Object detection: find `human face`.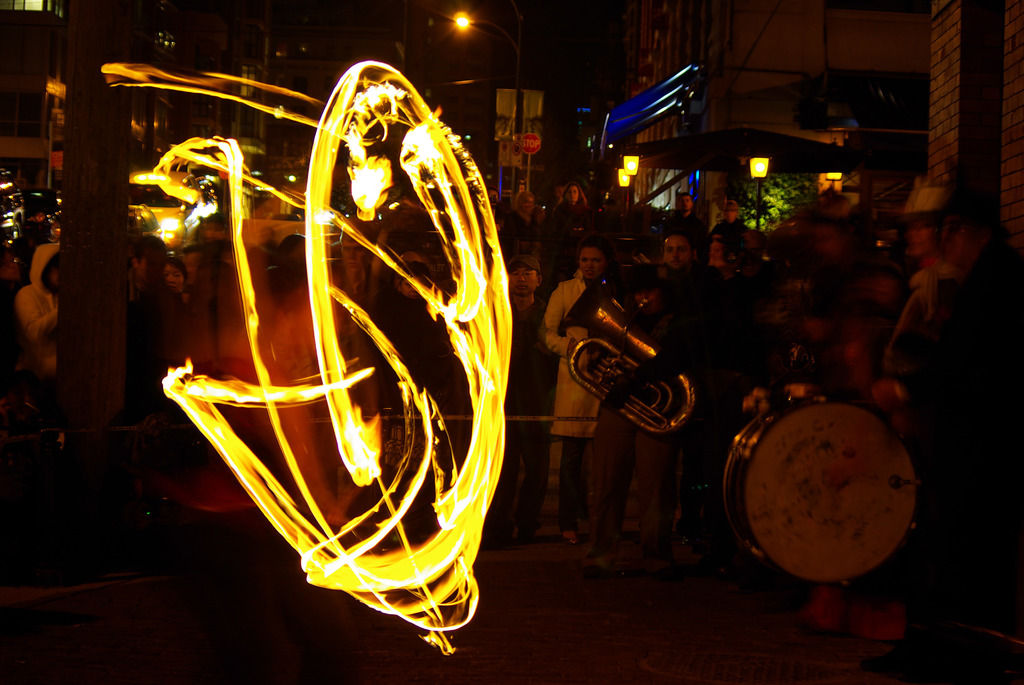
[568,189,580,203].
